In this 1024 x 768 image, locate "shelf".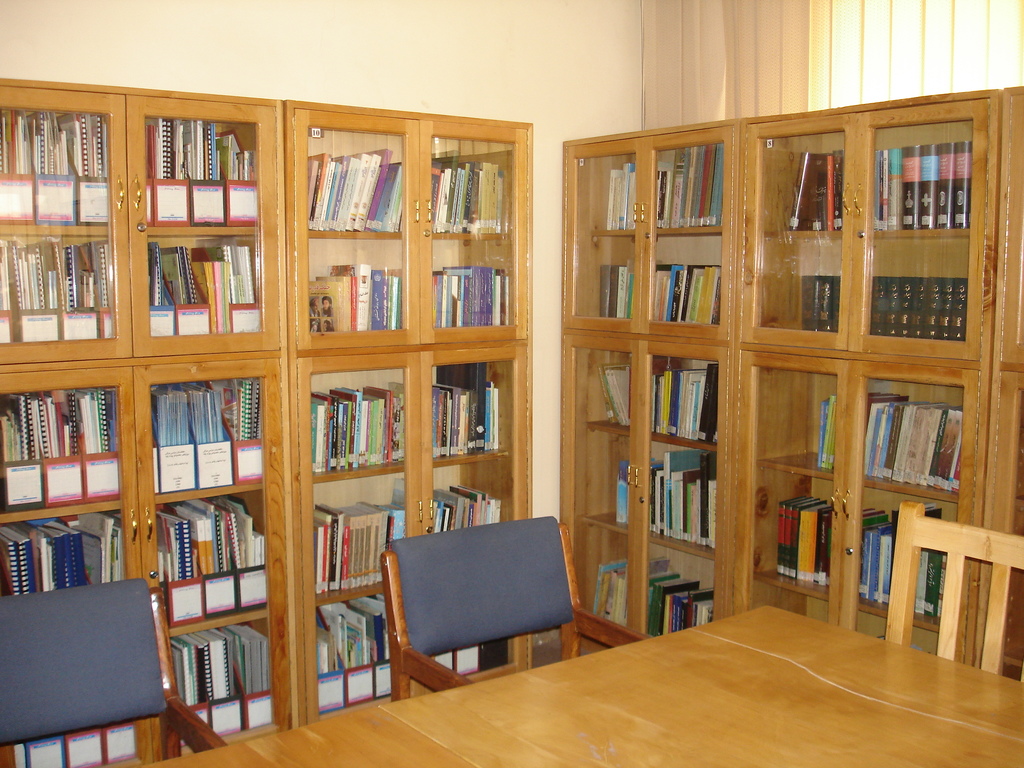
Bounding box: [755, 125, 849, 227].
